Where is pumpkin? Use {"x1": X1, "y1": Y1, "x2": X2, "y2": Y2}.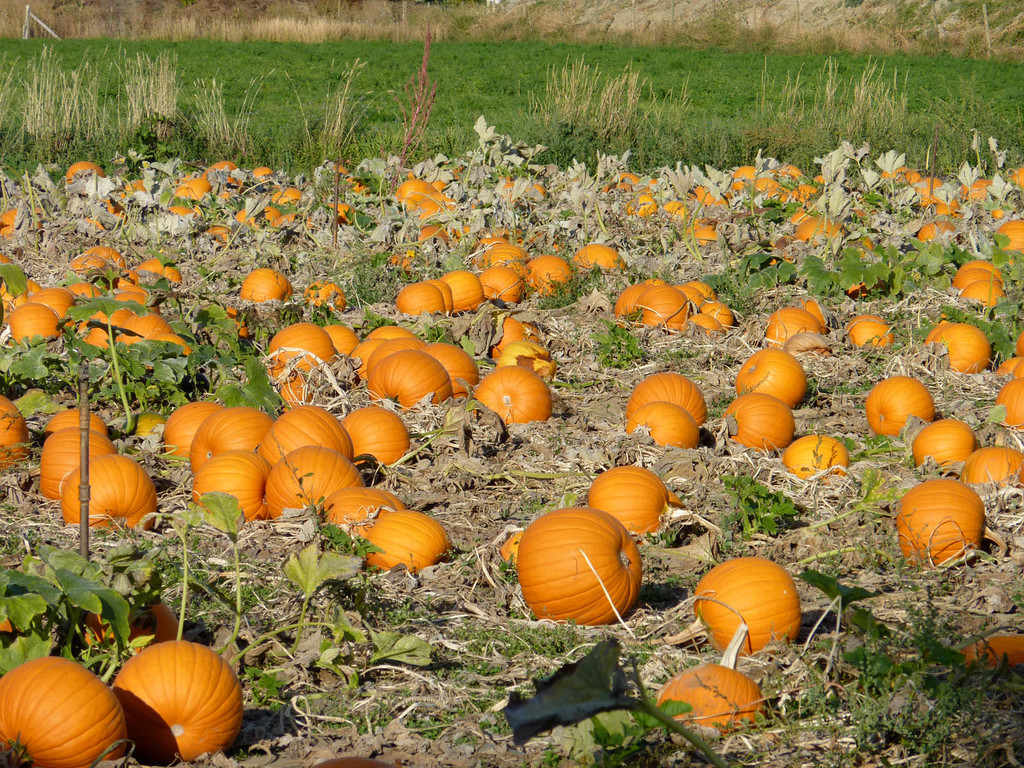
{"x1": 269, "y1": 316, "x2": 332, "y2": 373}.
